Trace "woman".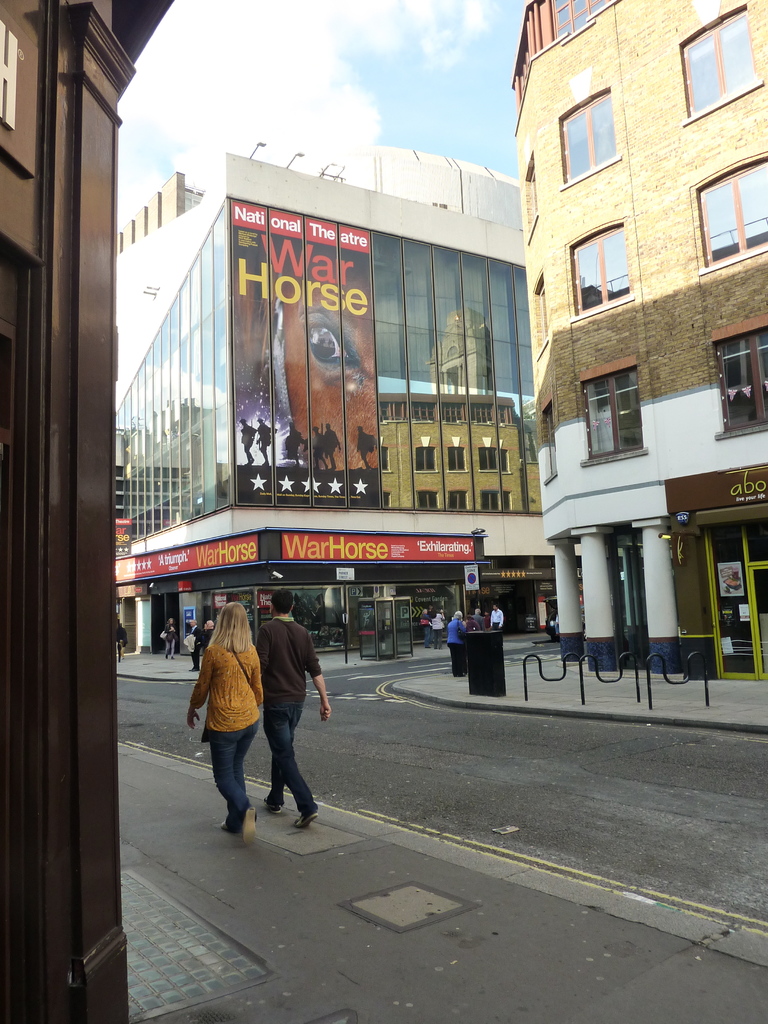
Traced to l=445, t=607, r=466, b=675.
